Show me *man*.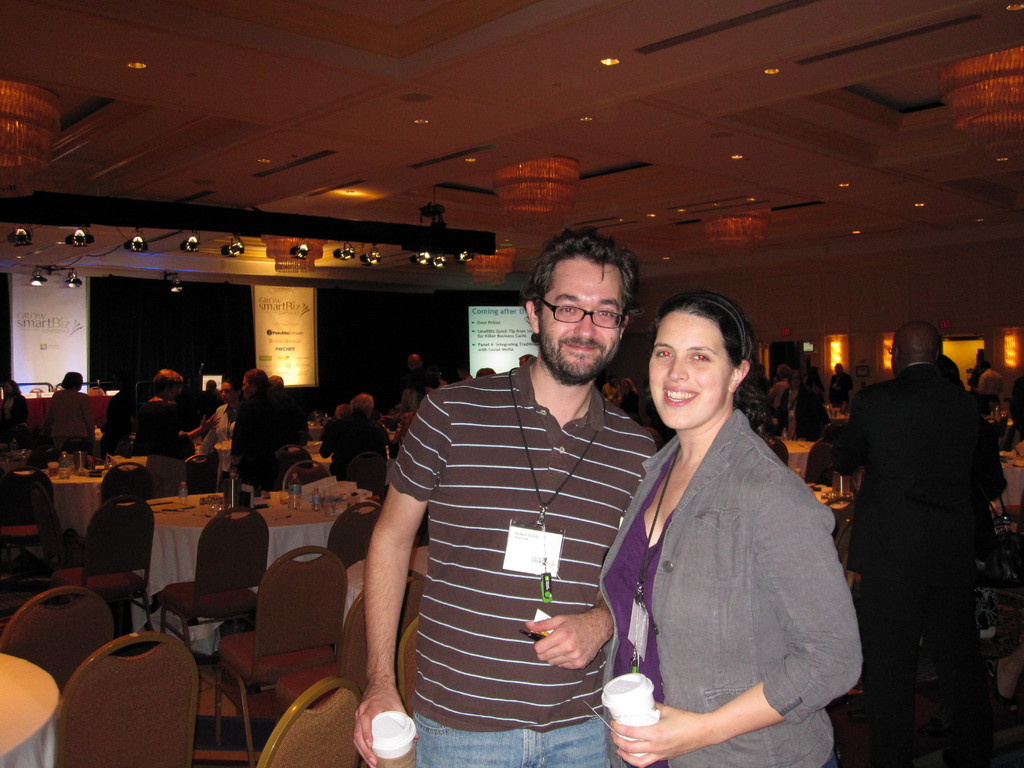
*man* is here: pyautogui.locateOnScreen(599, 378, 624, 406).
